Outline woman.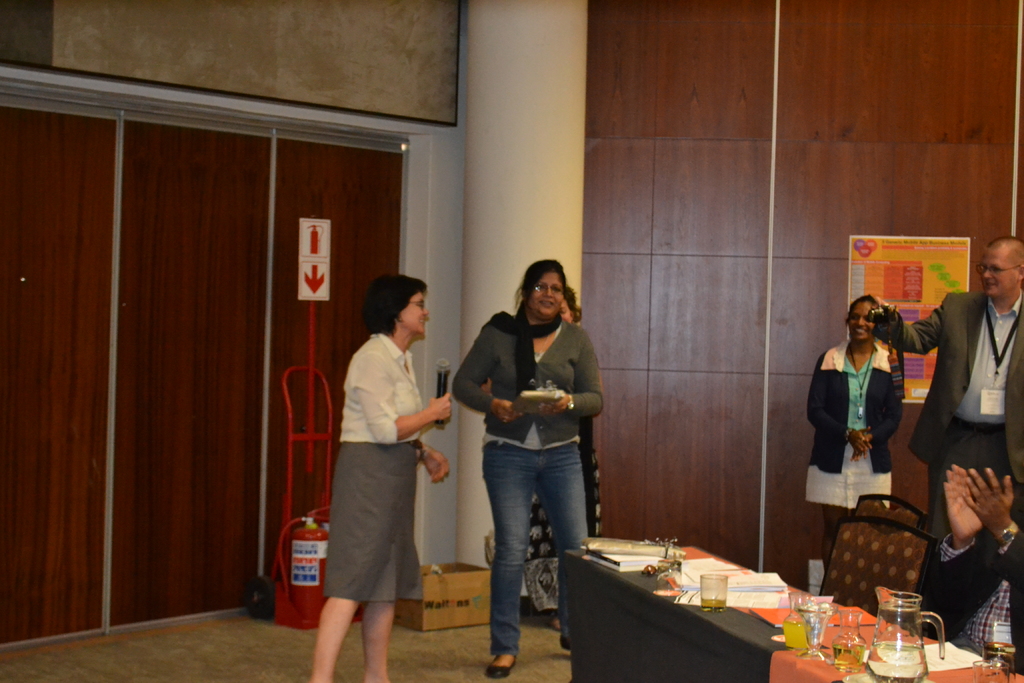
Outline: {"x1": 808, "y1": 293, "x2": 904, "y2": 572}.
